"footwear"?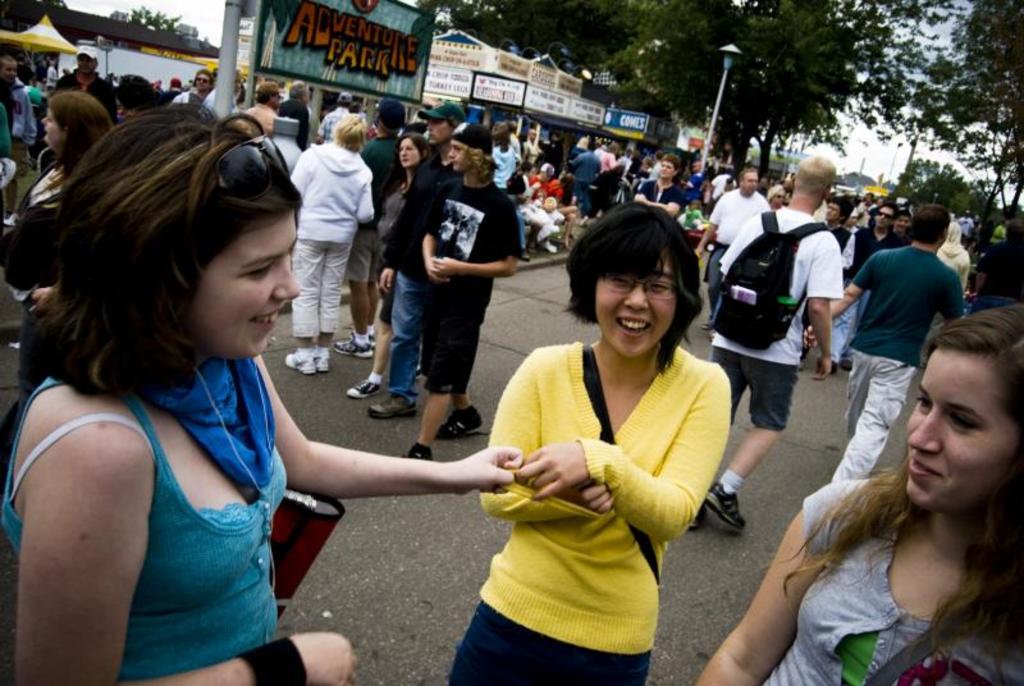
{"x1": 316, "y1": 348, "x2": 329, "y2": 372}
